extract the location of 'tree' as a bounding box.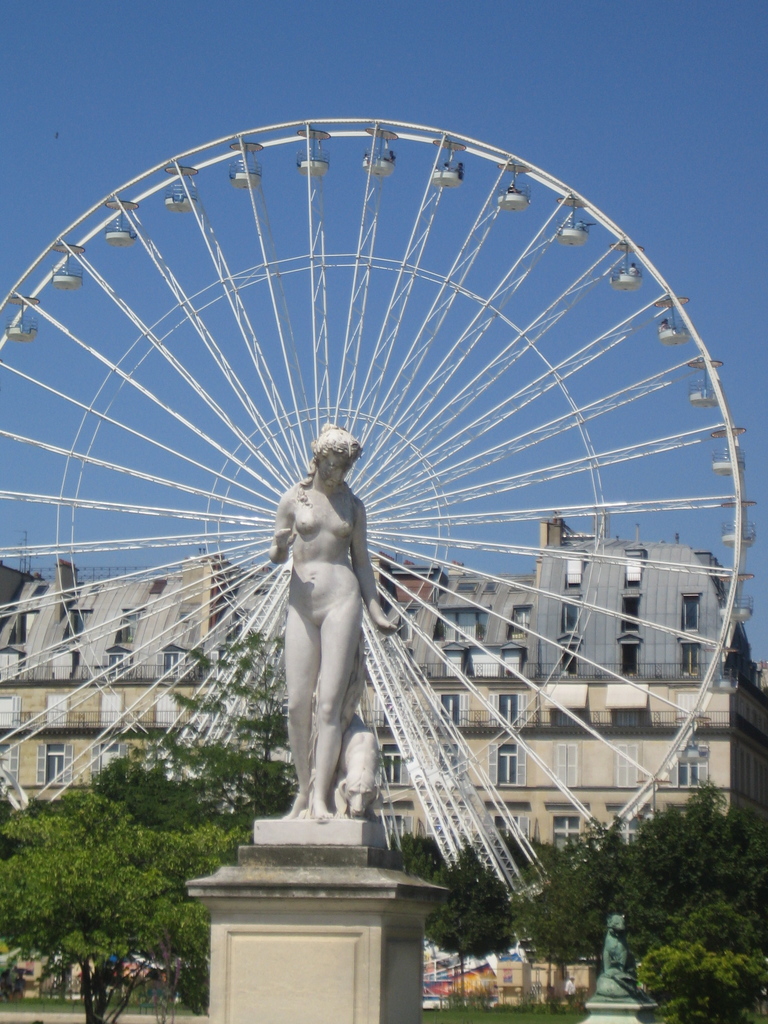
rect(387, 827, 438, 886).
